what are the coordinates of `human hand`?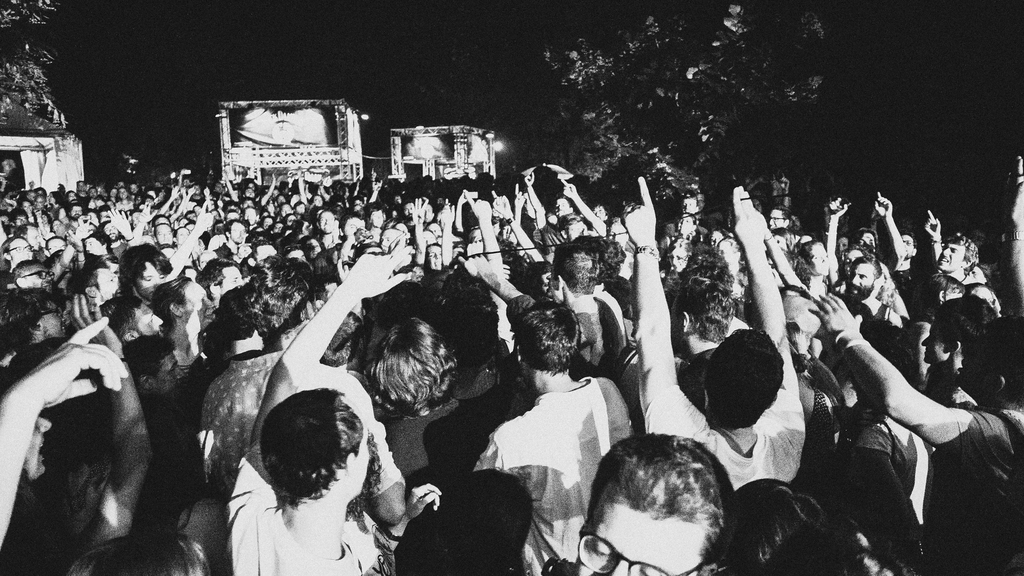
{"x1": 195, "y1": 199, "x2": 215, "y2": 233}.
